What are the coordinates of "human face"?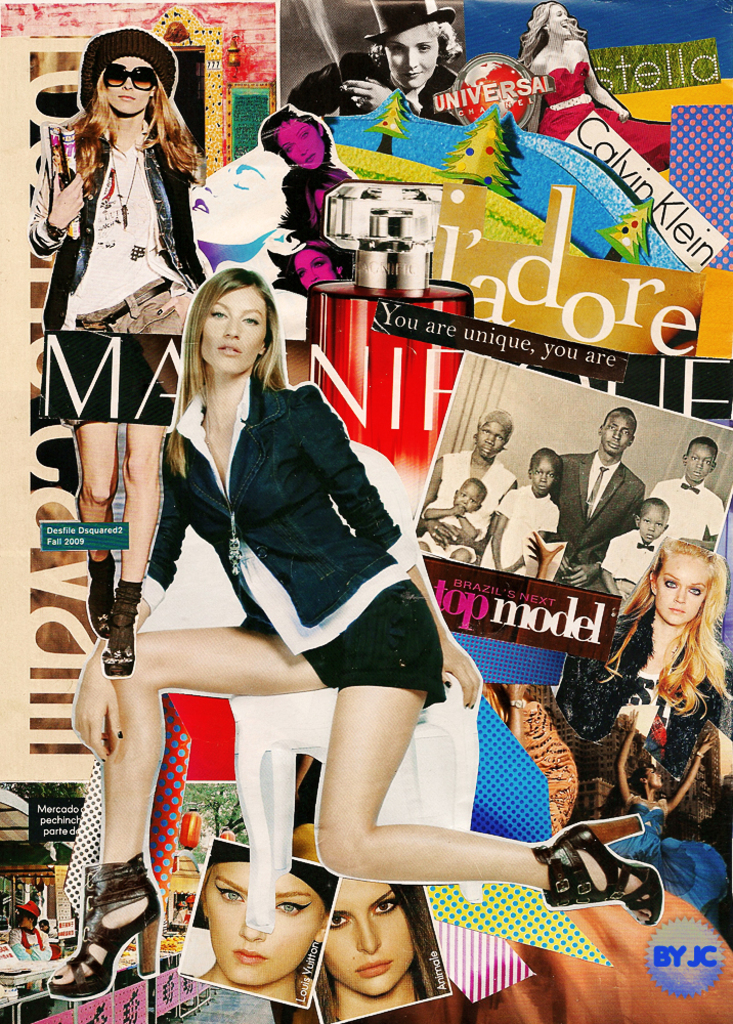
l=327, t=882, r=414, b=993.
